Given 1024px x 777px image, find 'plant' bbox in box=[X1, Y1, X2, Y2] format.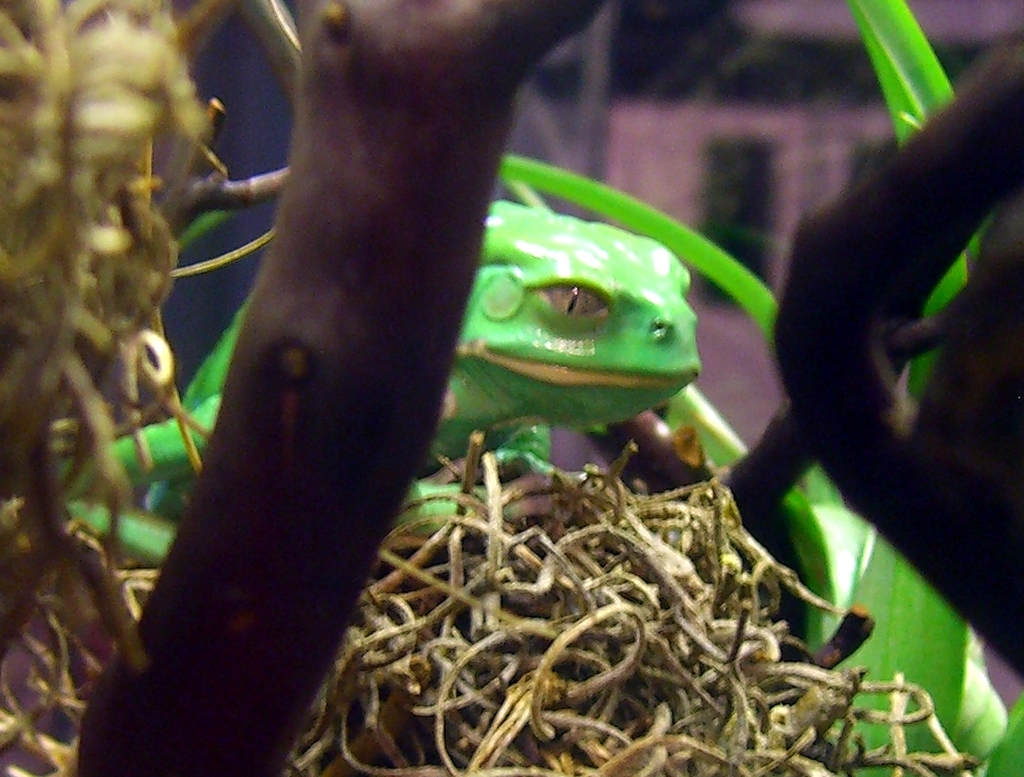
box=[0, 0, 1023, 776].
